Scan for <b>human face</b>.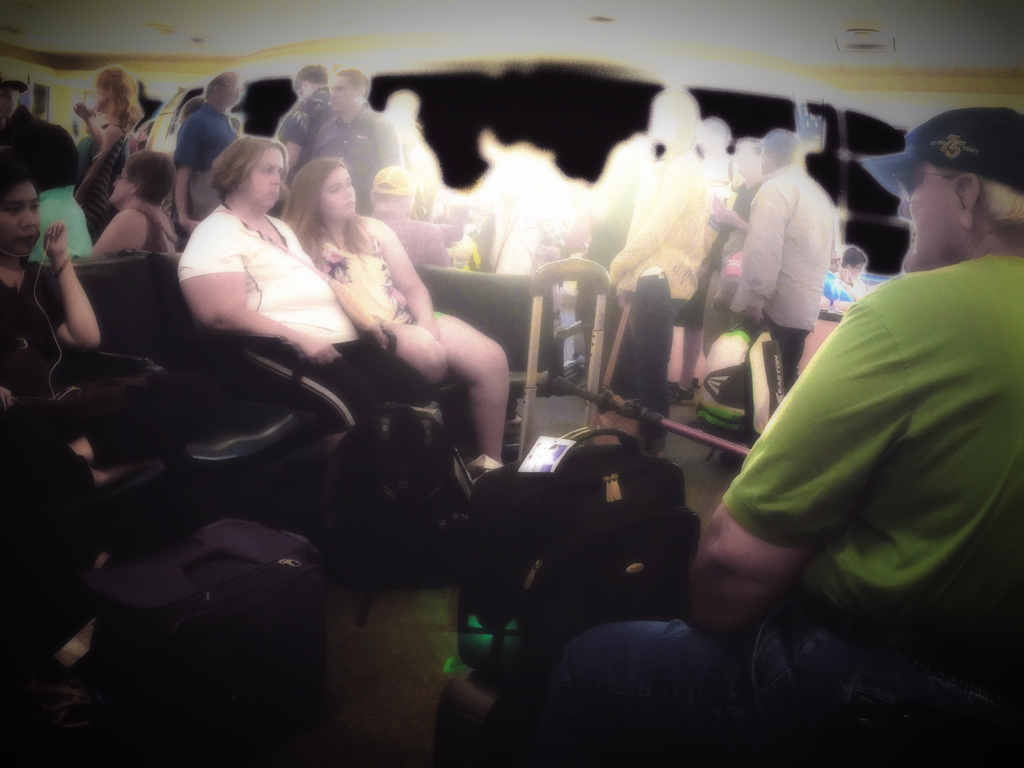
Scan result: bbox=(0, 182, 49, 257).
